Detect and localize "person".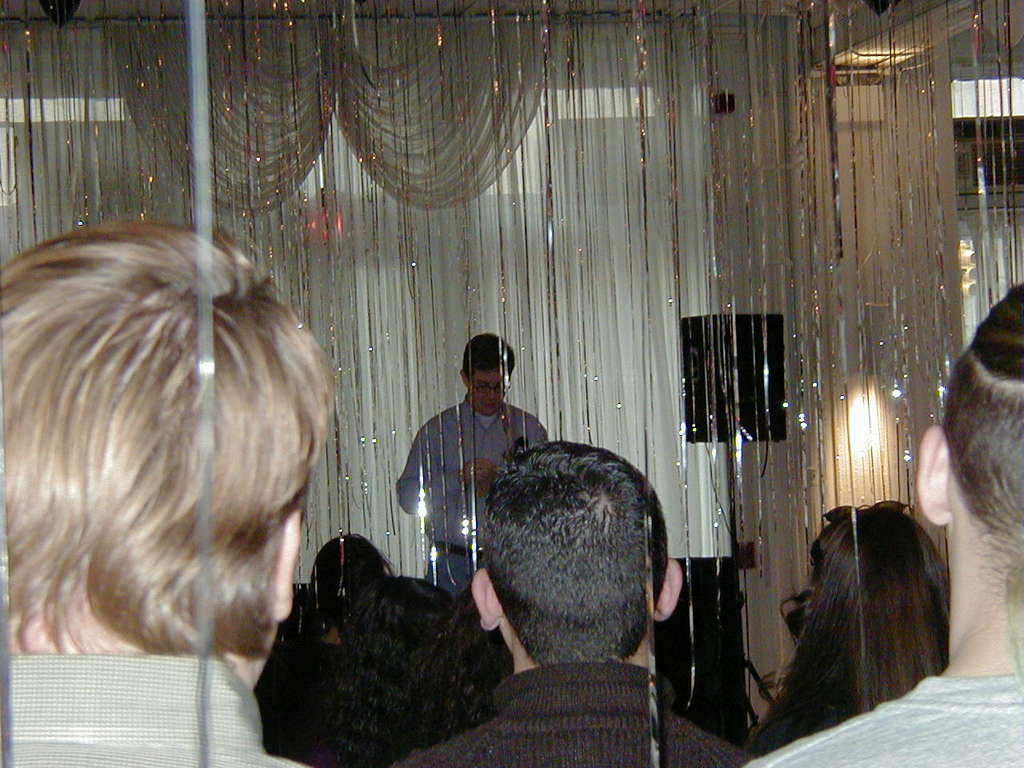
Localized at 746, 506, 953, 760.
